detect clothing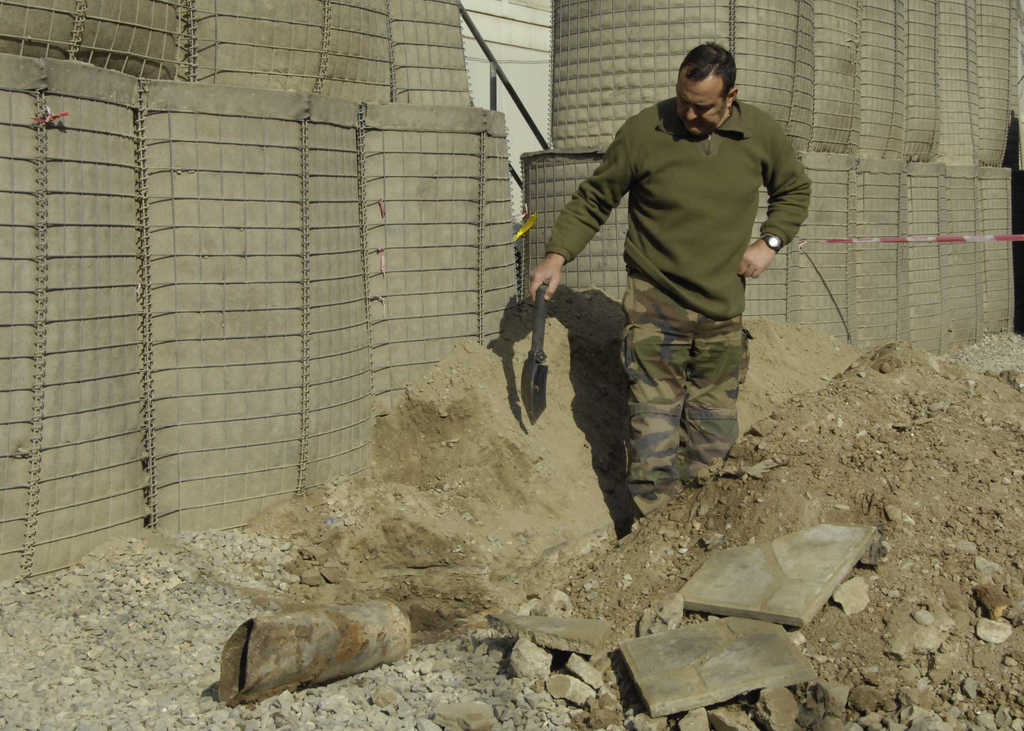
left=540, top=97, right=818, bottom=522
